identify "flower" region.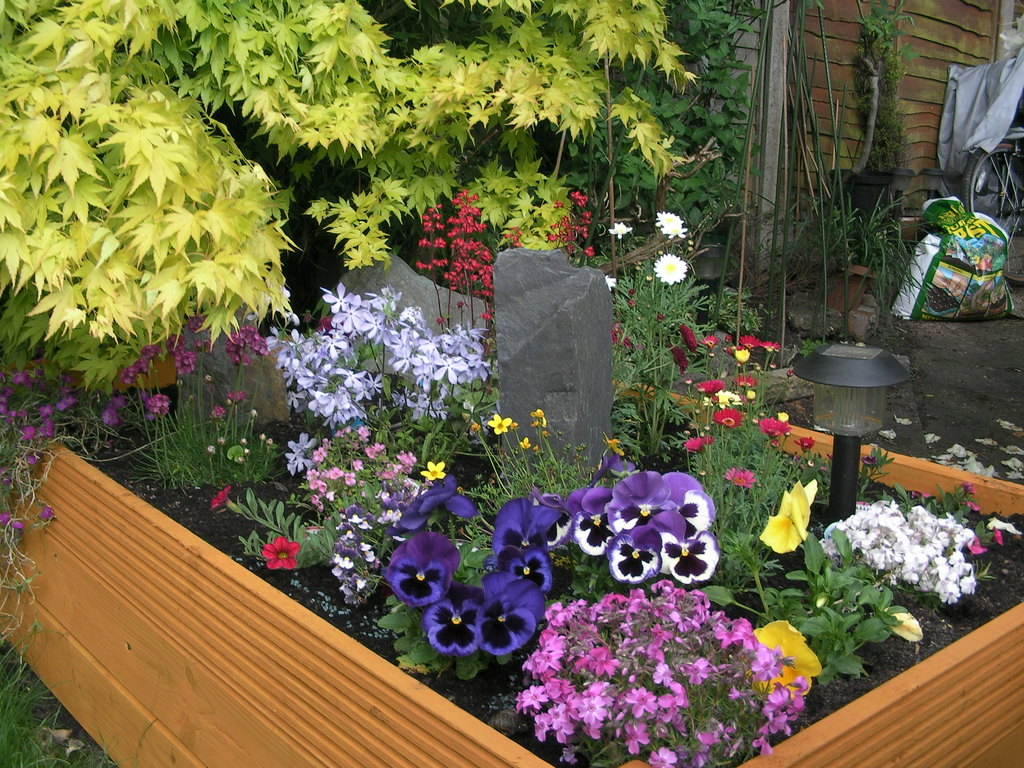
Region: 673:321:700:353.
